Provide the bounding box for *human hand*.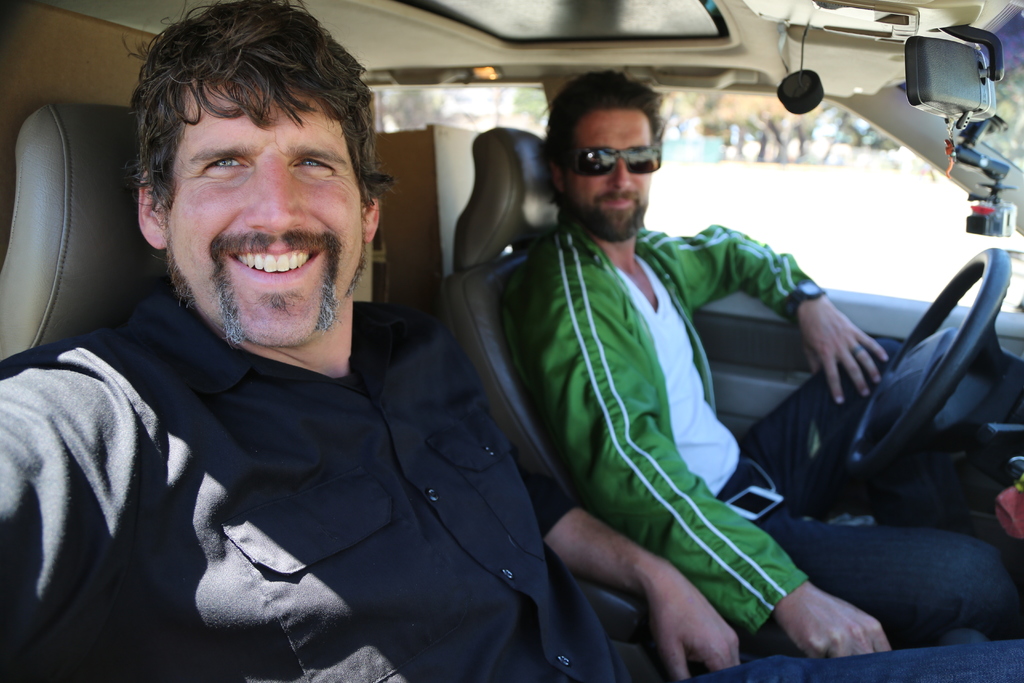
(x1=787, y1=592, x2=898, y2=668).
